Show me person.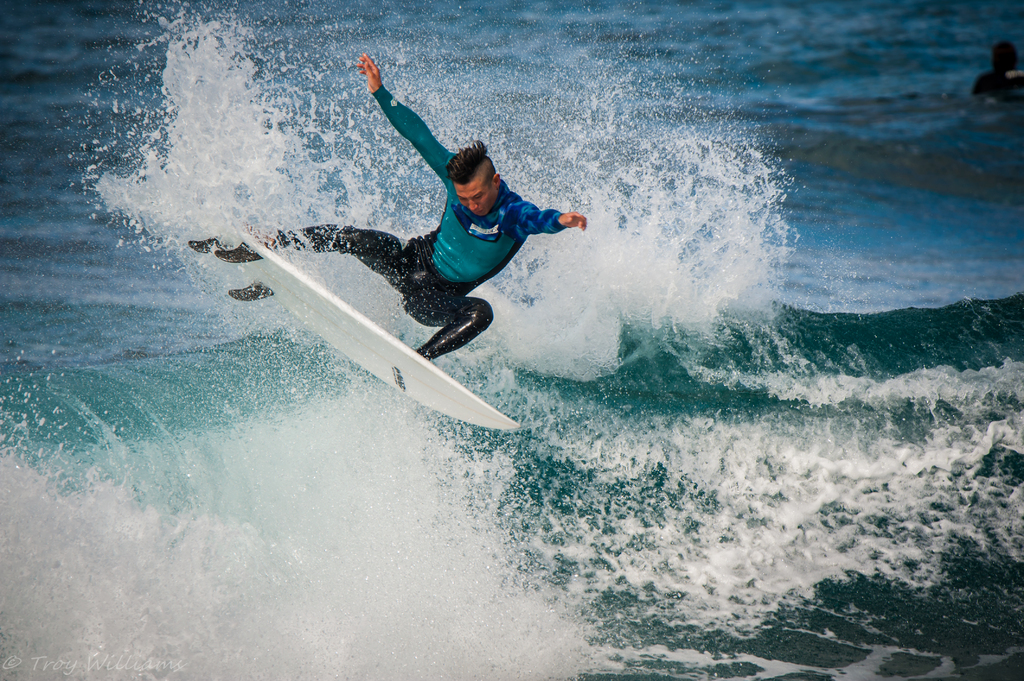
person is here: x1=216, y1=52, x2=588, y2=364.
